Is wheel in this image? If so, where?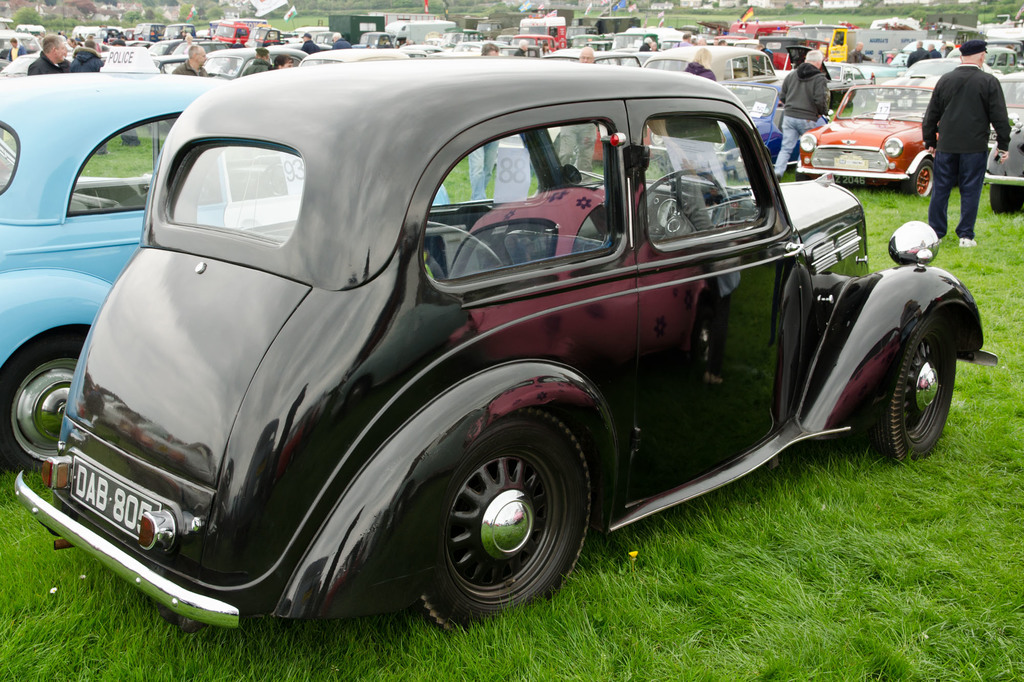
Yes, at {"left": 0, "top": 335, "right": 97, "bottom": 487}.
